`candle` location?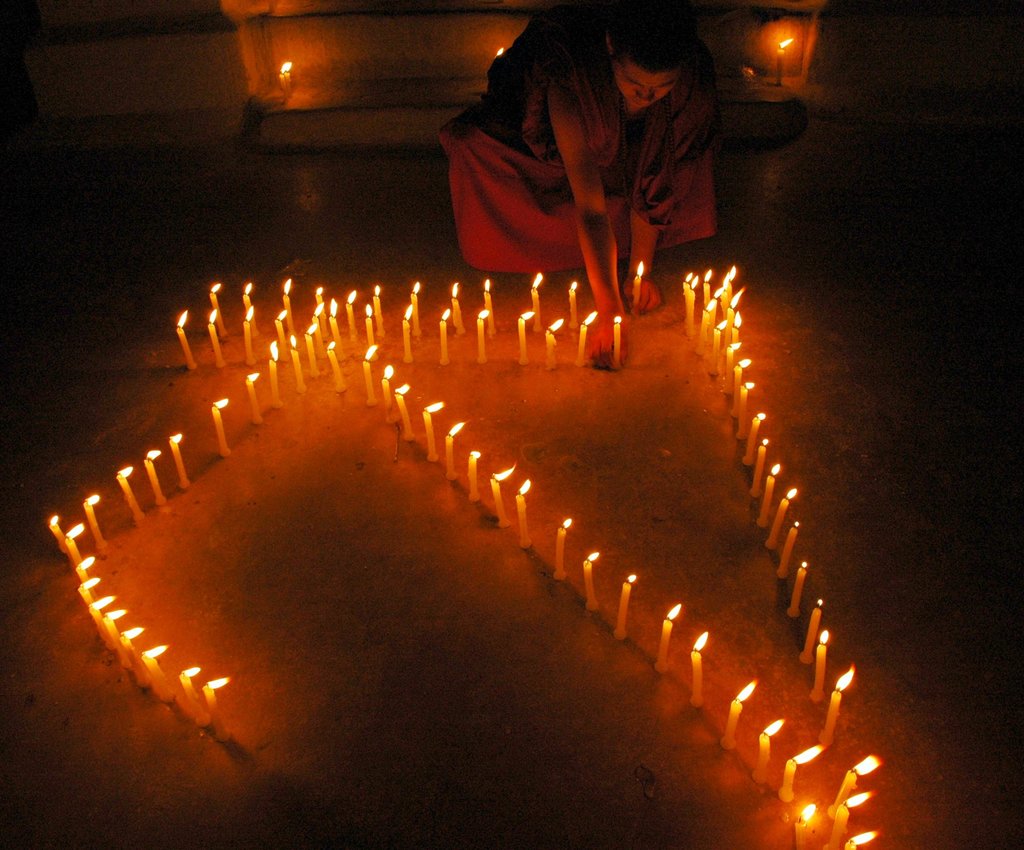
212, 396, 231, 457
